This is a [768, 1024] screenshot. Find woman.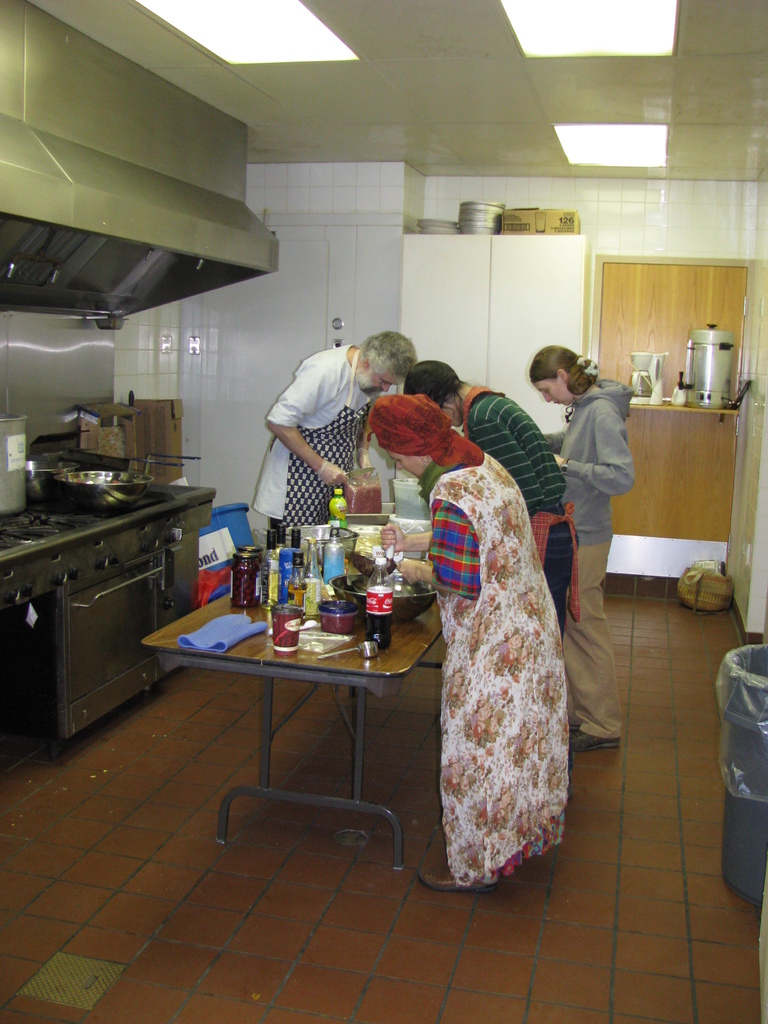
Bounding box: (529,348,630,753).
